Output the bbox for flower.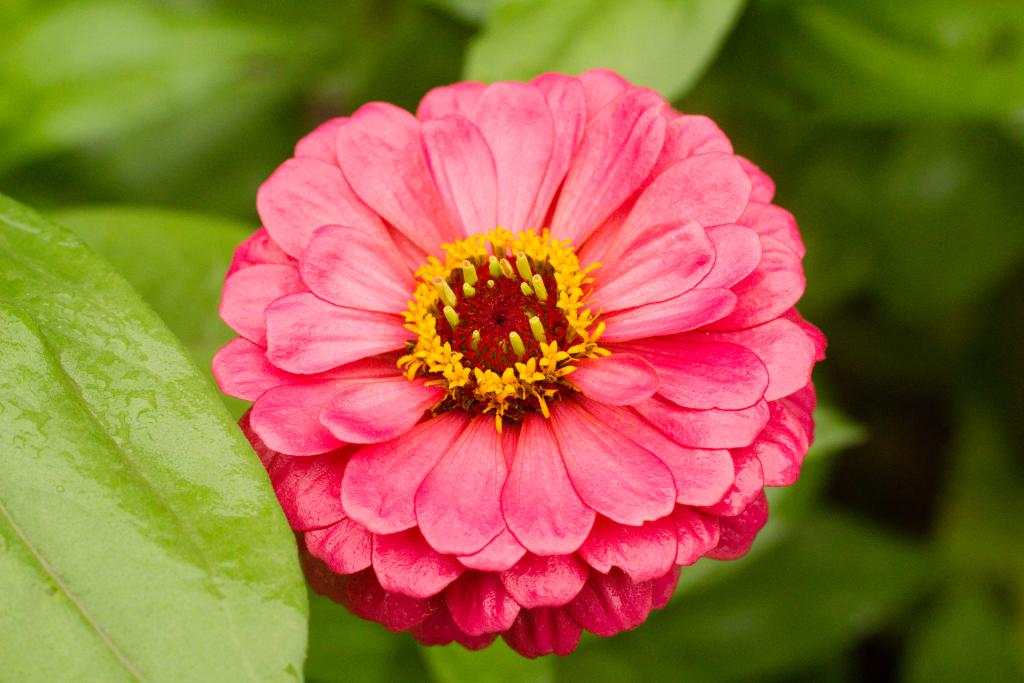
[x1=207, y1=68, x2=826, y2=659].
